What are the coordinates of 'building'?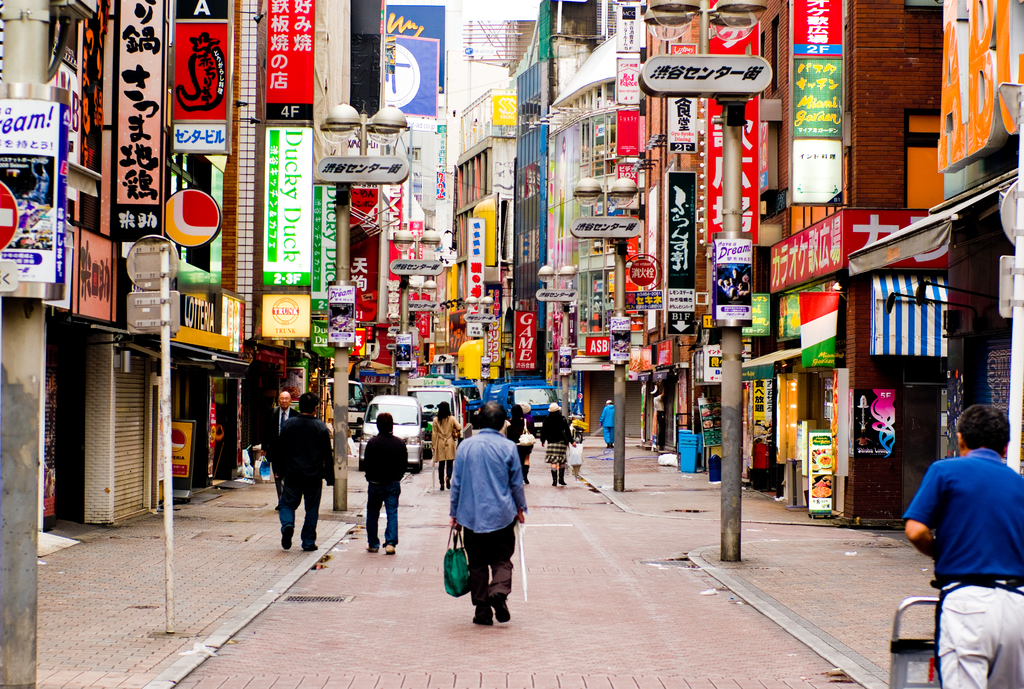
locate(0, 0, 1015, 688).
